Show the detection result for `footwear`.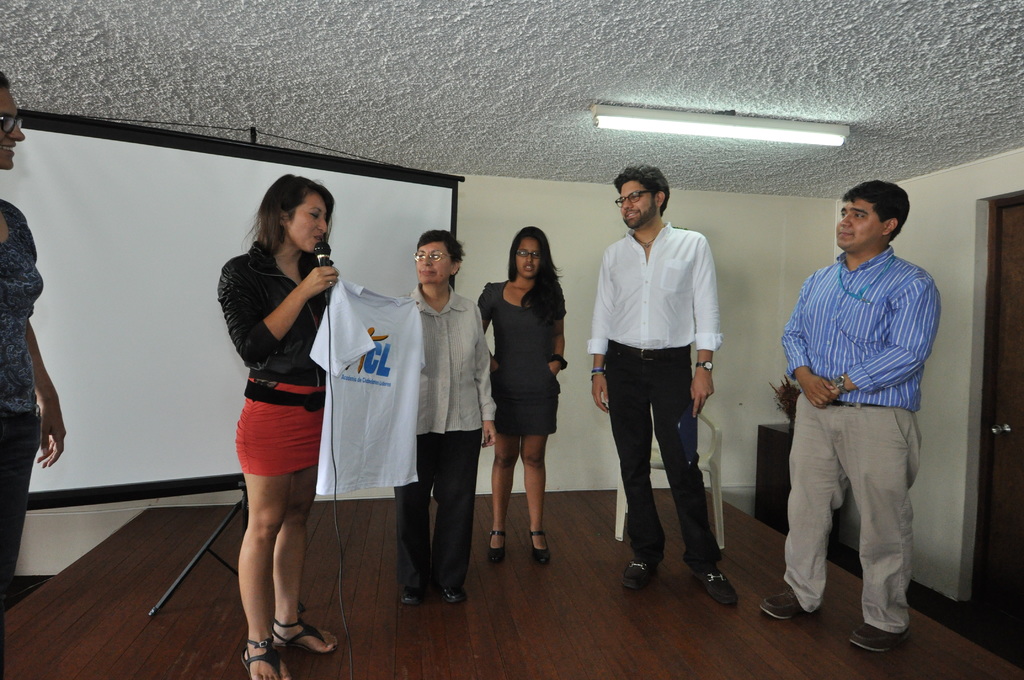
x1=759, y1=587, x2=809, y2=622.
